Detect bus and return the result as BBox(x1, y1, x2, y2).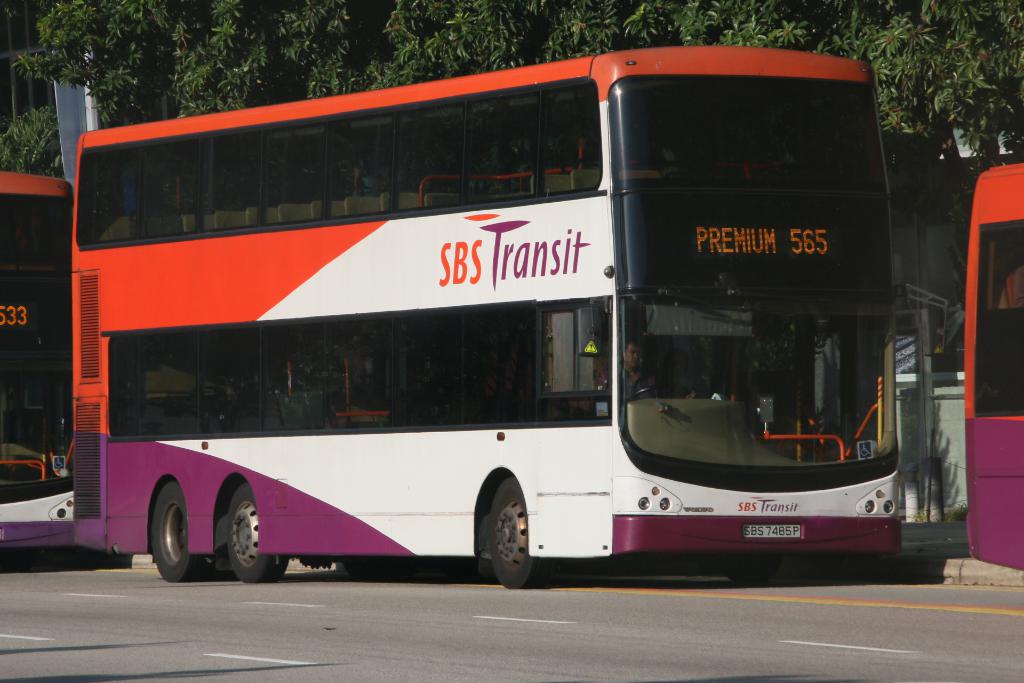
BBox(0, 172, 81, 547).
